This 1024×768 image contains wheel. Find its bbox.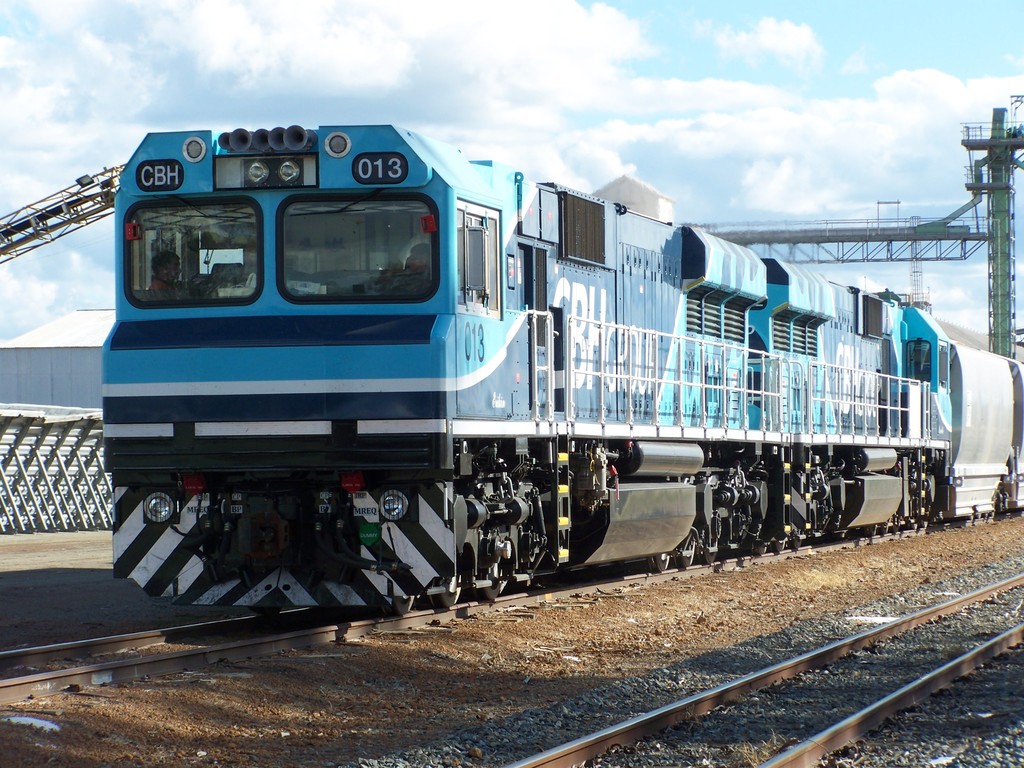
x1=683 y1=529 x2=696 y2=568.
